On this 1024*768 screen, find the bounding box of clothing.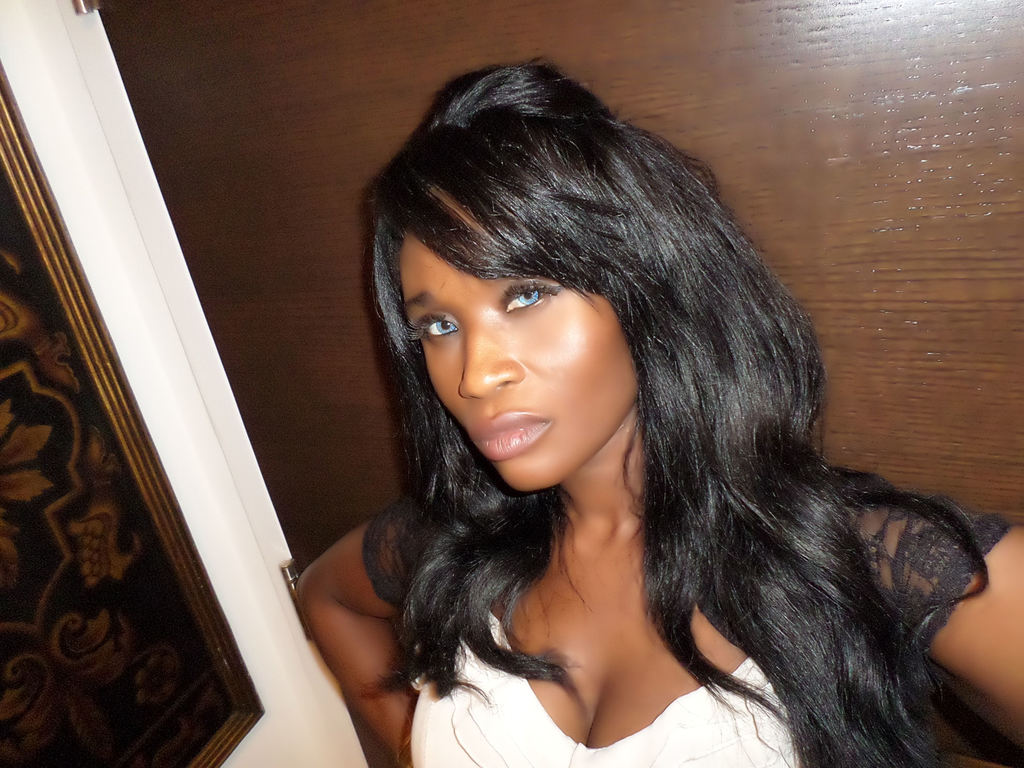
Bounding box: BBox(408, 609, 807, 767).
